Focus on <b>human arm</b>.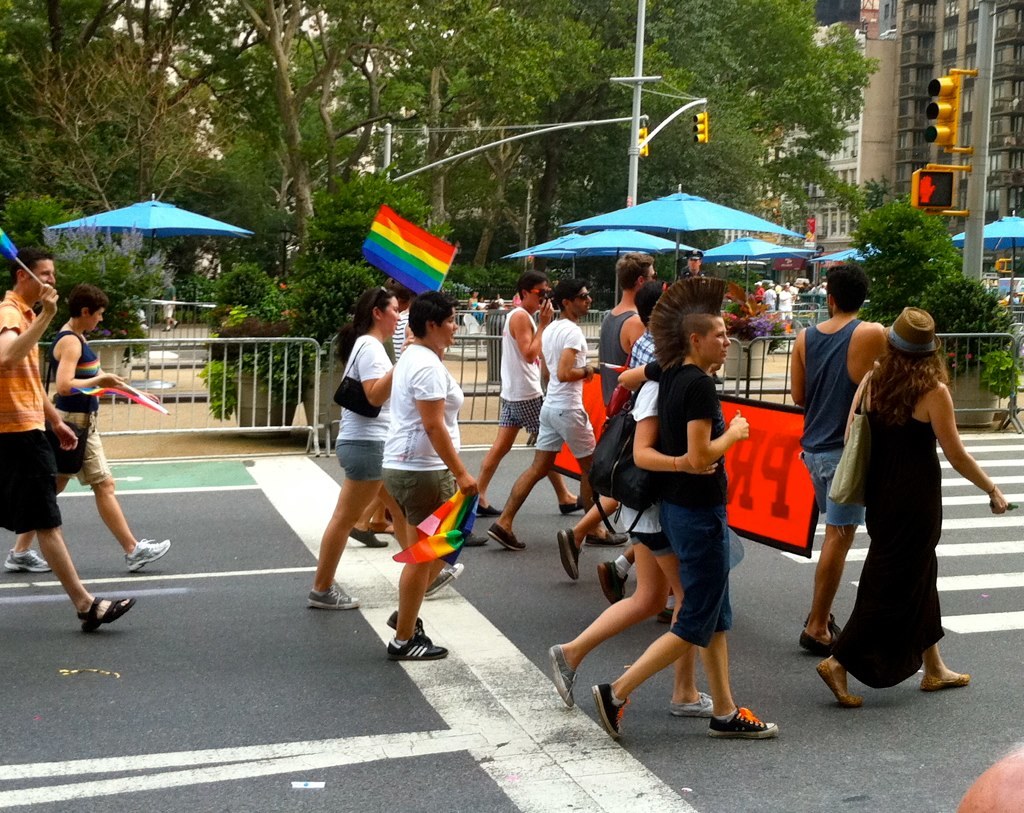
Focused at BBox(791, 321, 809, 411).
